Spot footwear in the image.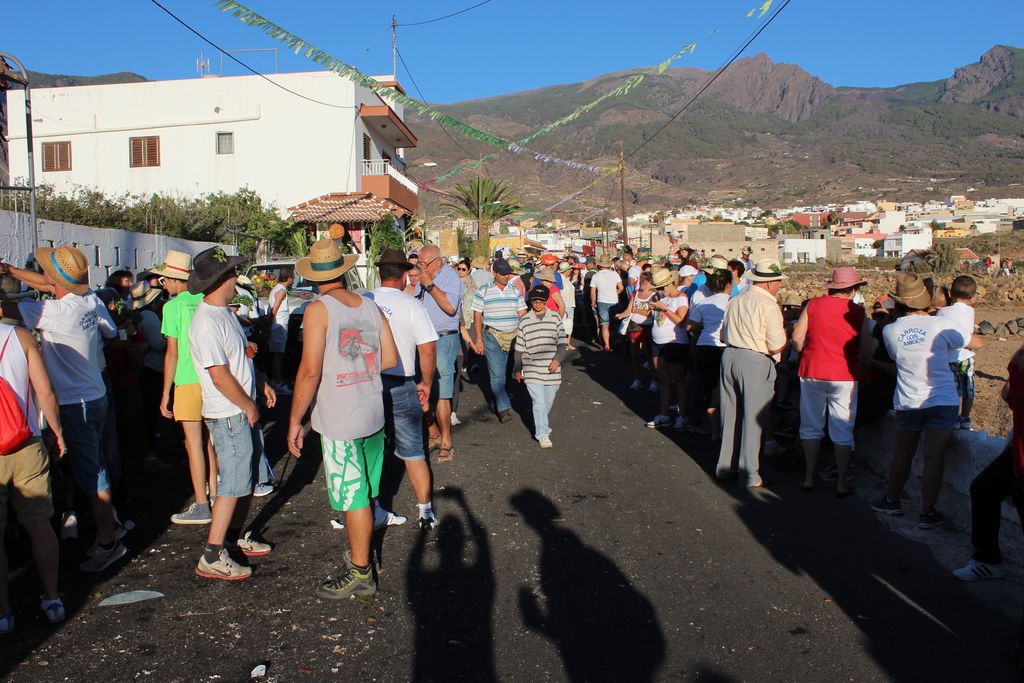
footwear found at rect(449, 410, 462, 427).
